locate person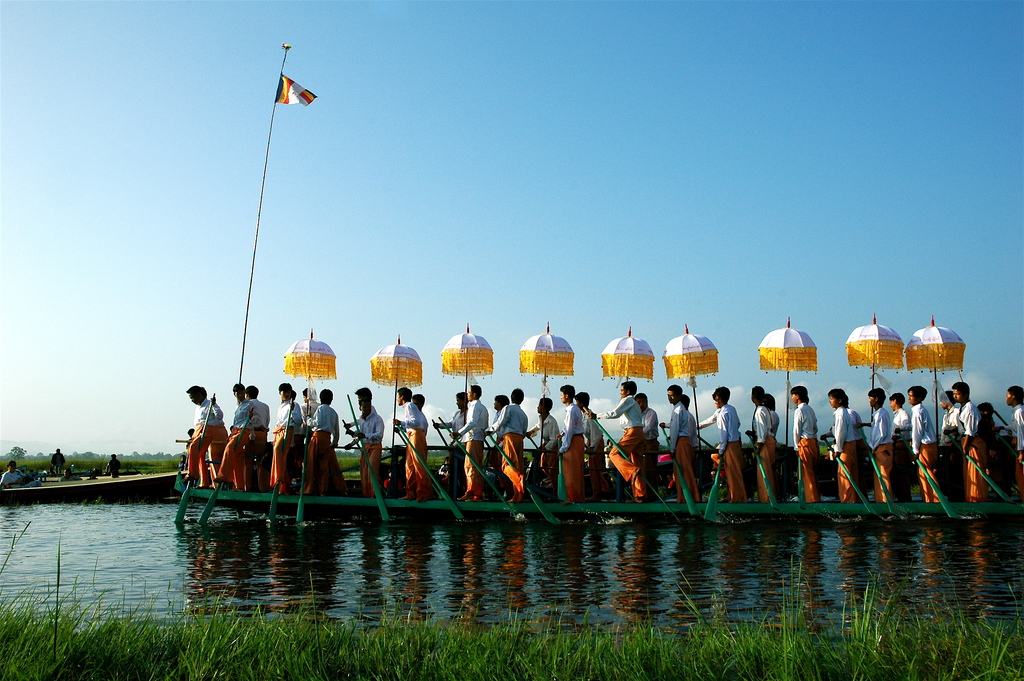
l=390, t=387, r=431, b=505
